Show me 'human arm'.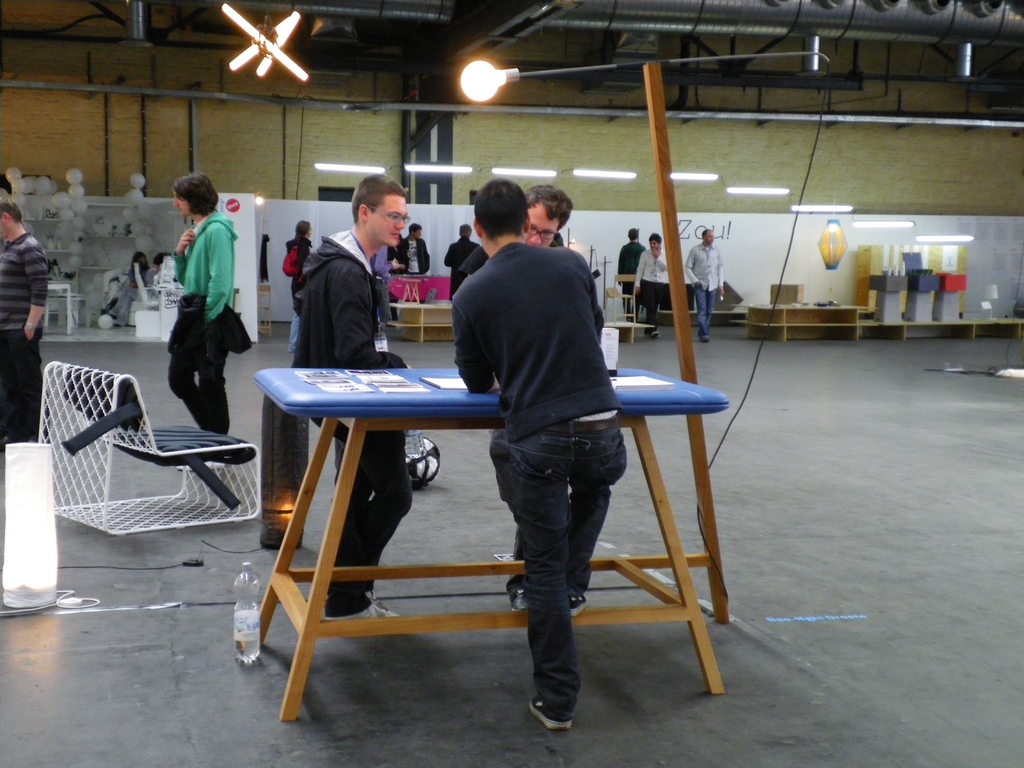
'human arm' is here: <bbox>202, 214, 250, 333</bbox>.
